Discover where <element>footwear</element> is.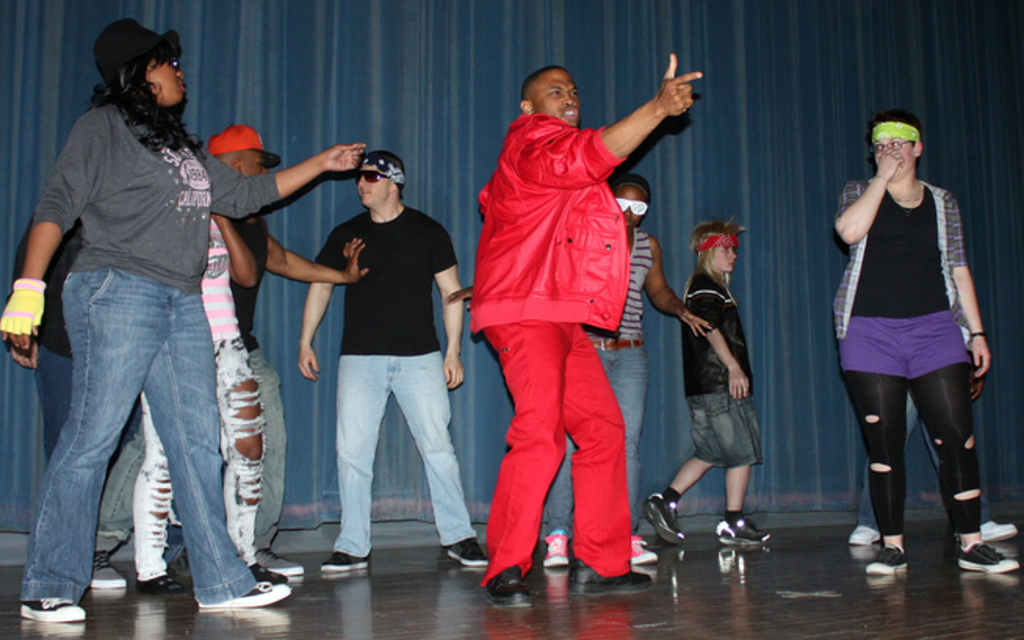
Discovered at bbox(539, 532, 567, 571).
